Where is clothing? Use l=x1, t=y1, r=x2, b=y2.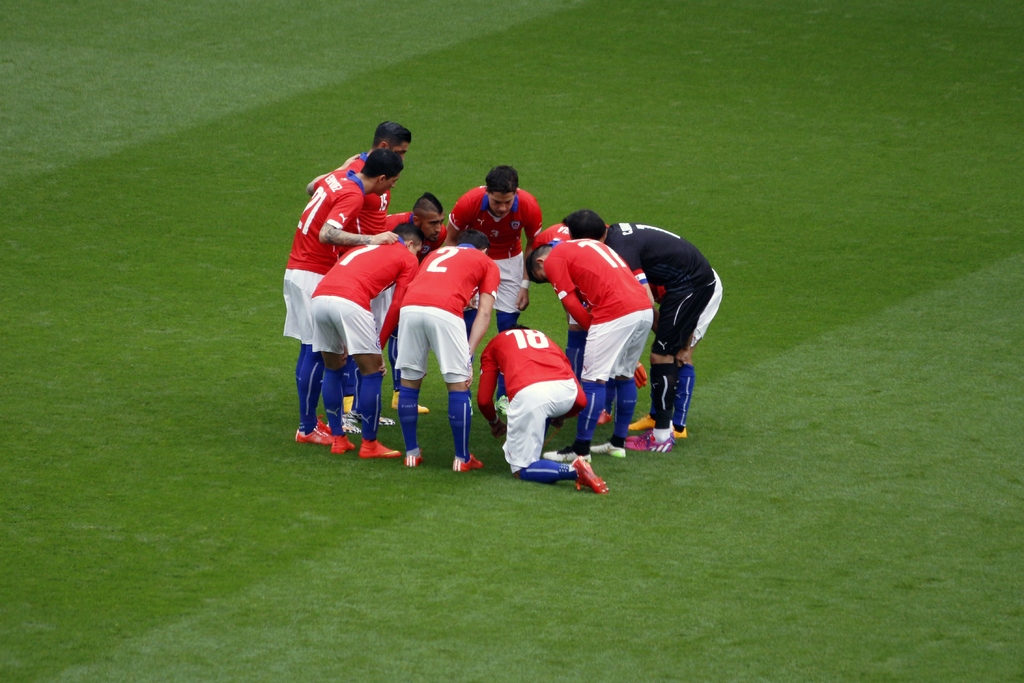
l=276, t=163, r=348, b=350.
